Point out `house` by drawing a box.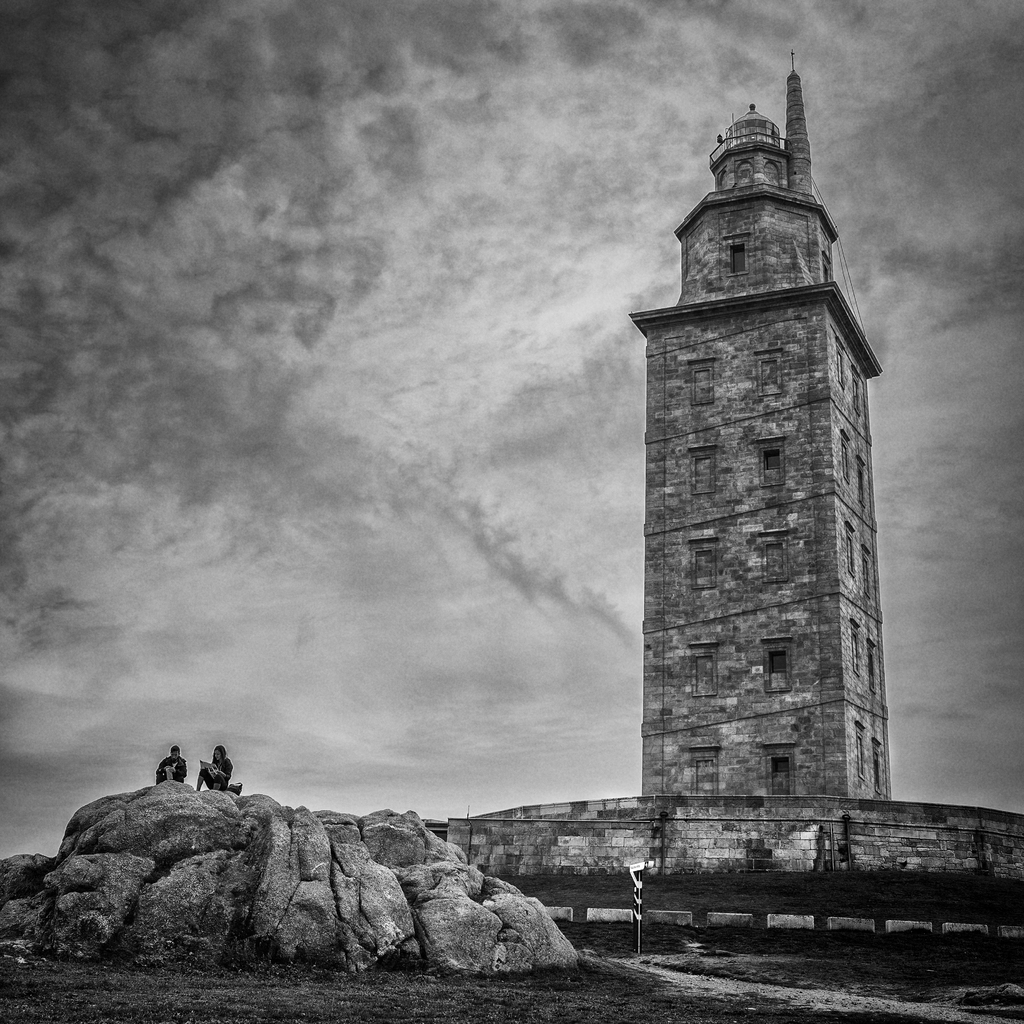
[left=627, top=50, right=893, bottom=800].
